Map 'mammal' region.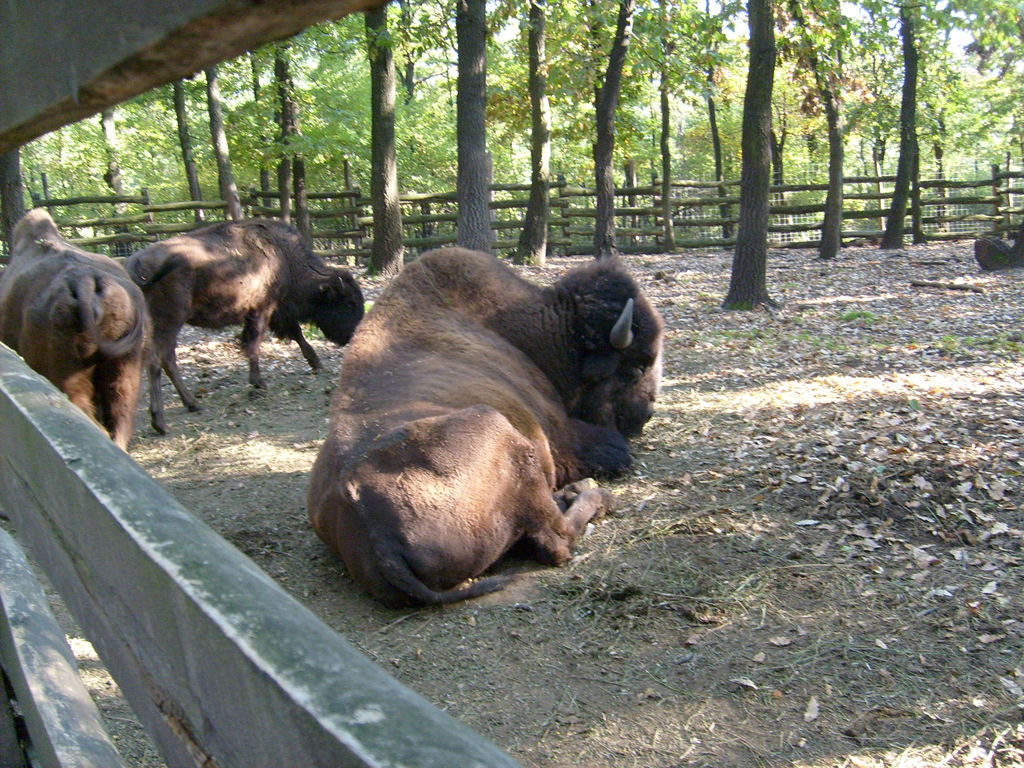
Mapped to <bbox>125, 217, 365, 434</bbox>.
